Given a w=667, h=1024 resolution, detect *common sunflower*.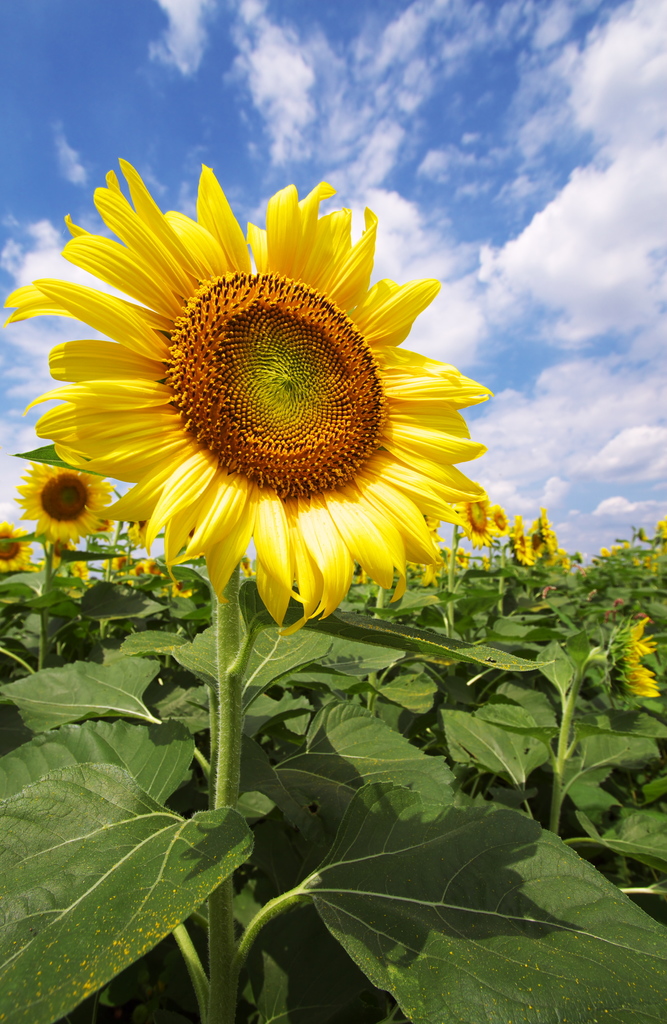
x1=529 y1=517 x2=556 y2=559.
